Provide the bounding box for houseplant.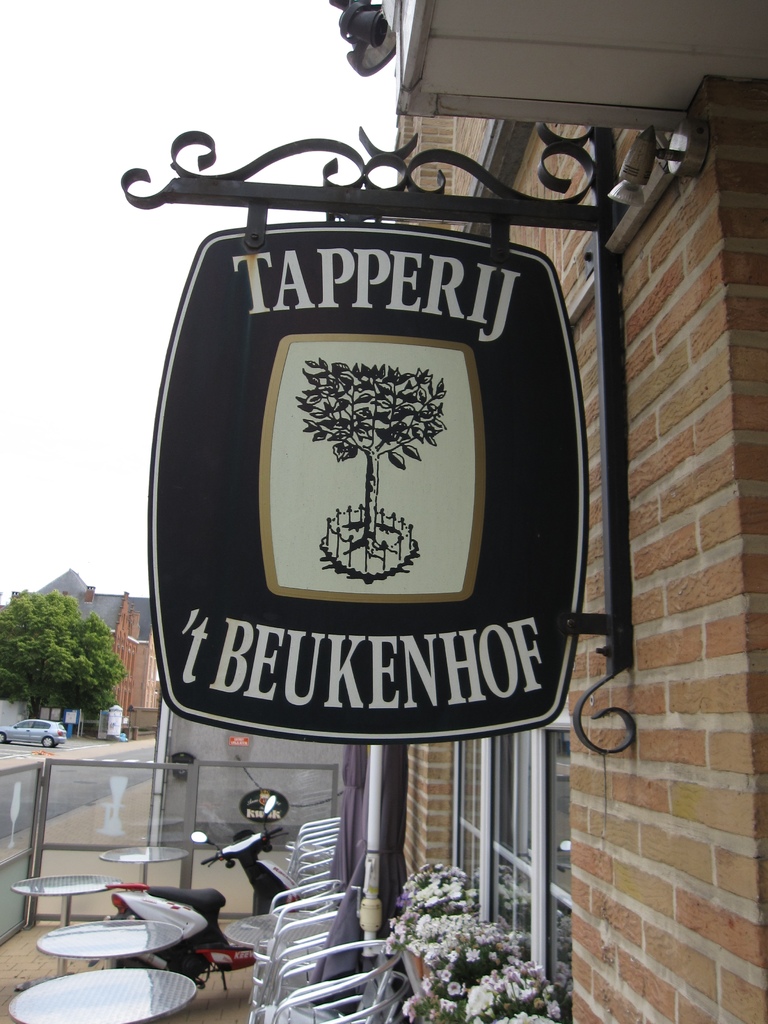
<bbox>445, 961, 576, 1023</bbox>.
